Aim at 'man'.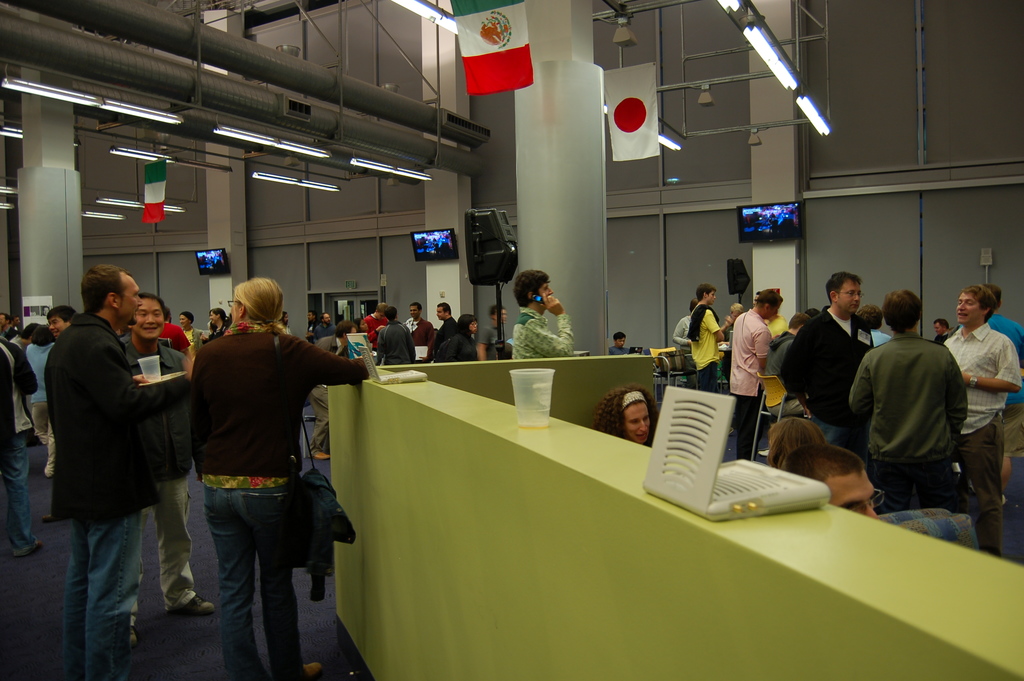
Aimed at Rect(862, 297, 992, 536).
